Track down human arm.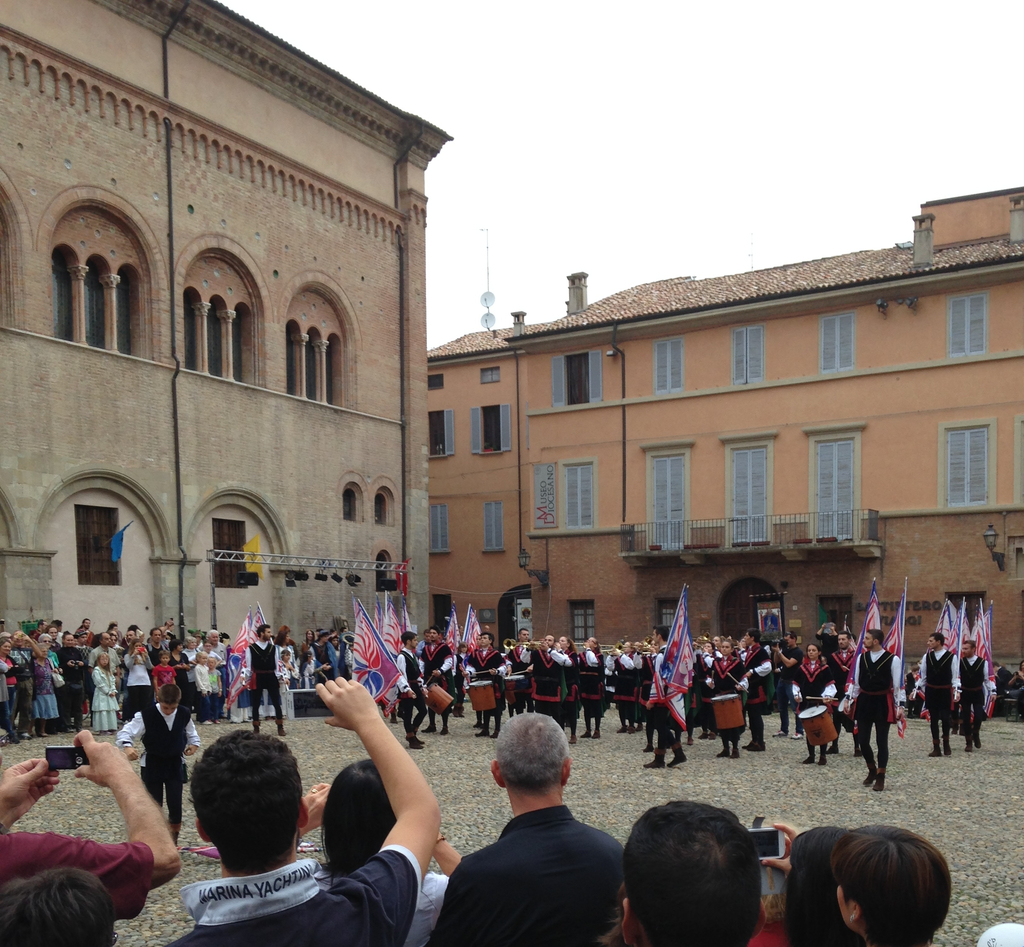
Tracked to x1=908, y1=656, x2=929, y2=700.
